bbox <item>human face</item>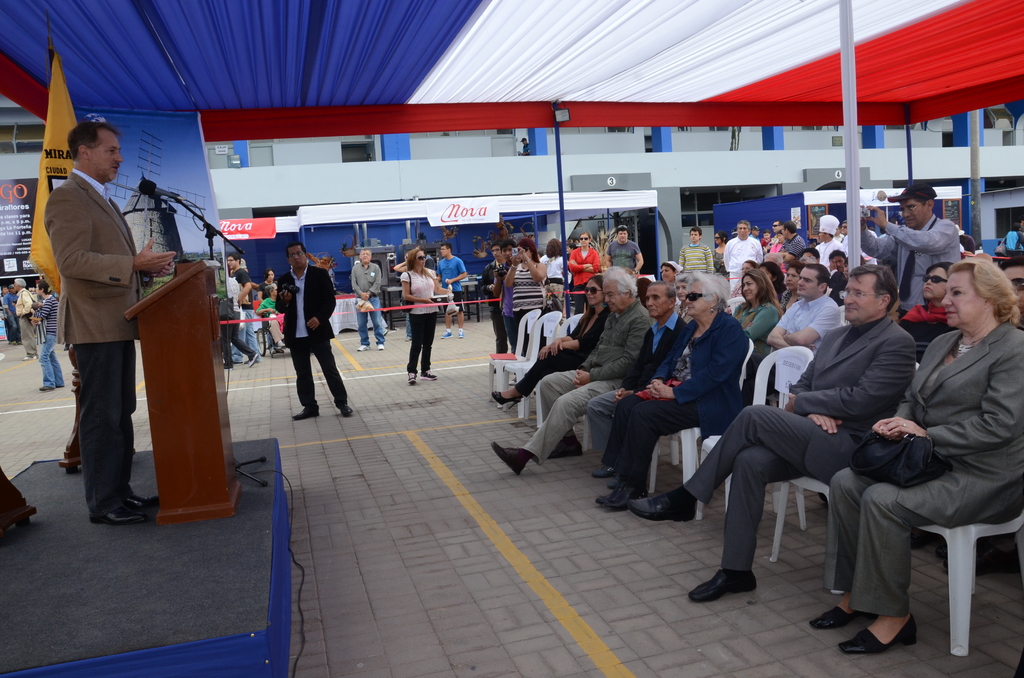
Rect(769, 222, 780, 230)
